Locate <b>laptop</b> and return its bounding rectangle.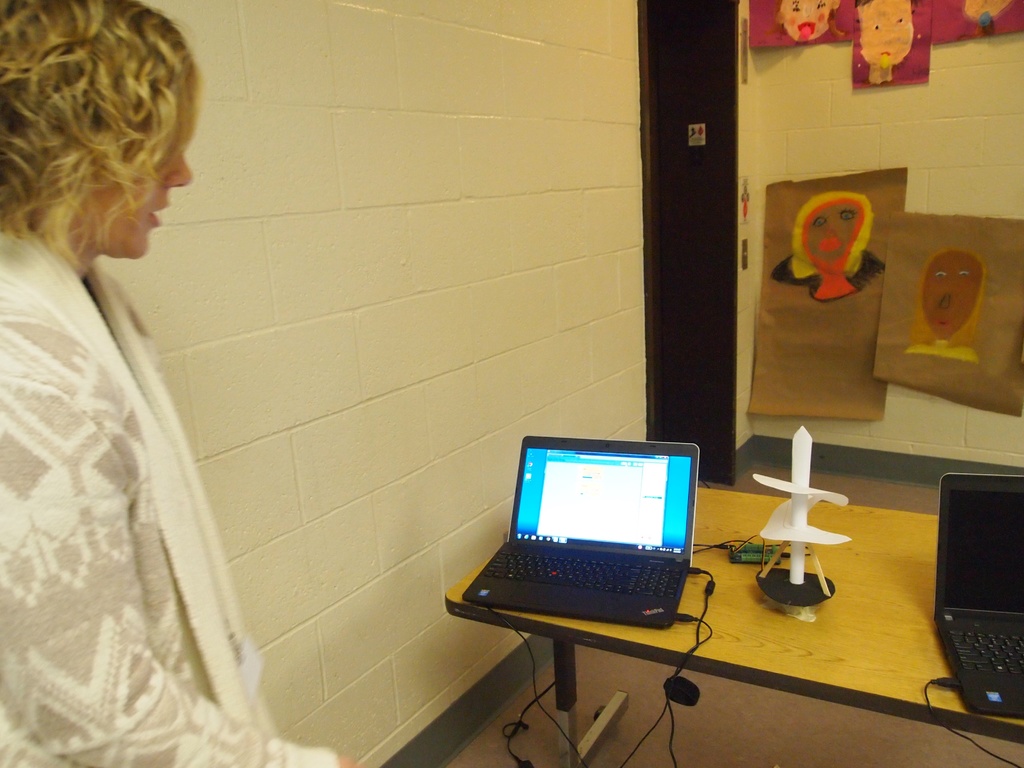
(463, 433, 700, 629).
